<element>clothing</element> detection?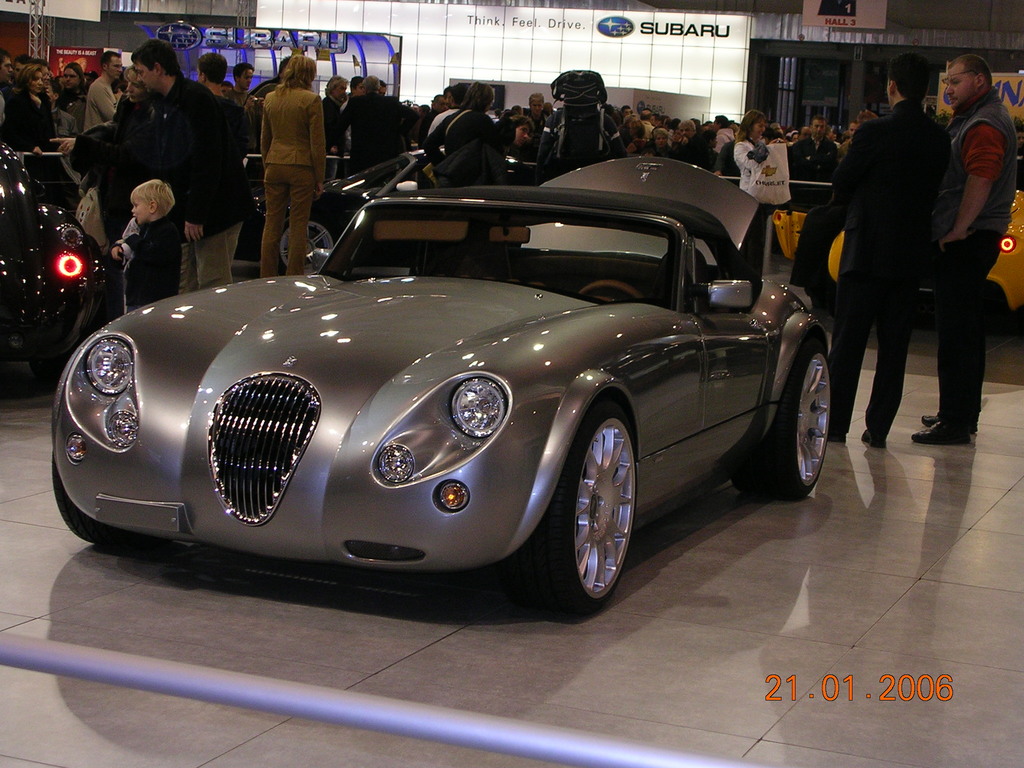
[x1=349, y1=90, x2=392, y2=158]
